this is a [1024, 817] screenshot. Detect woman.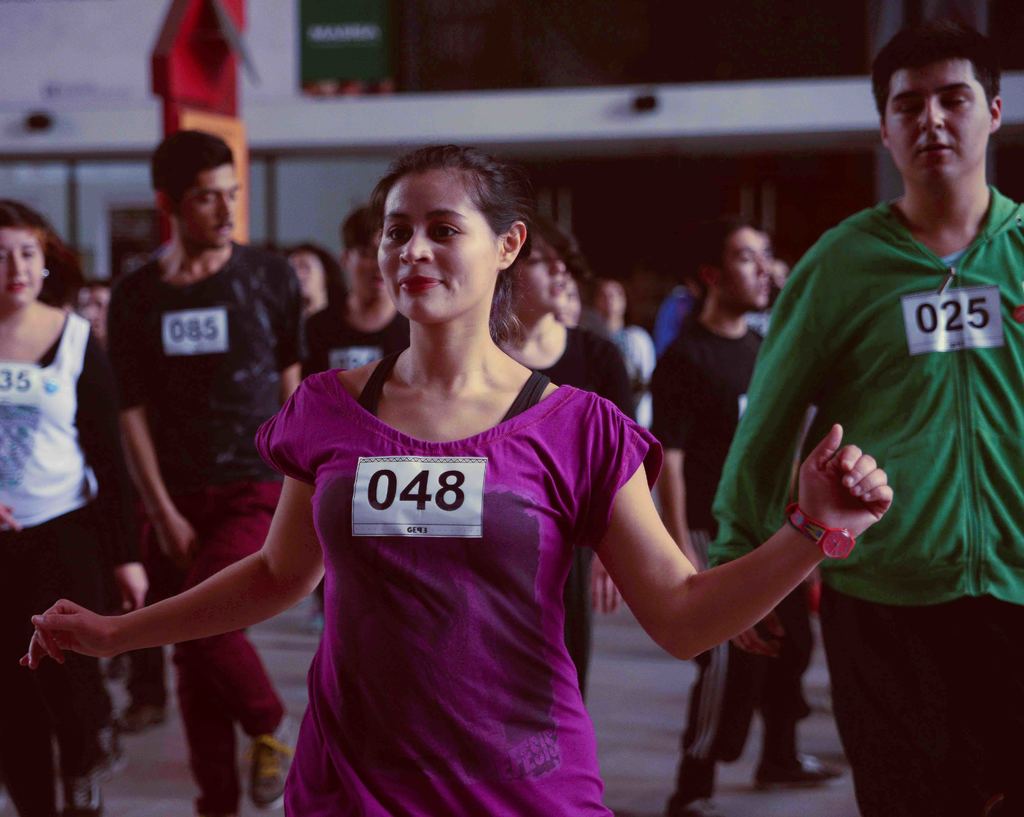
Rect(486, 210, 644, 711).
